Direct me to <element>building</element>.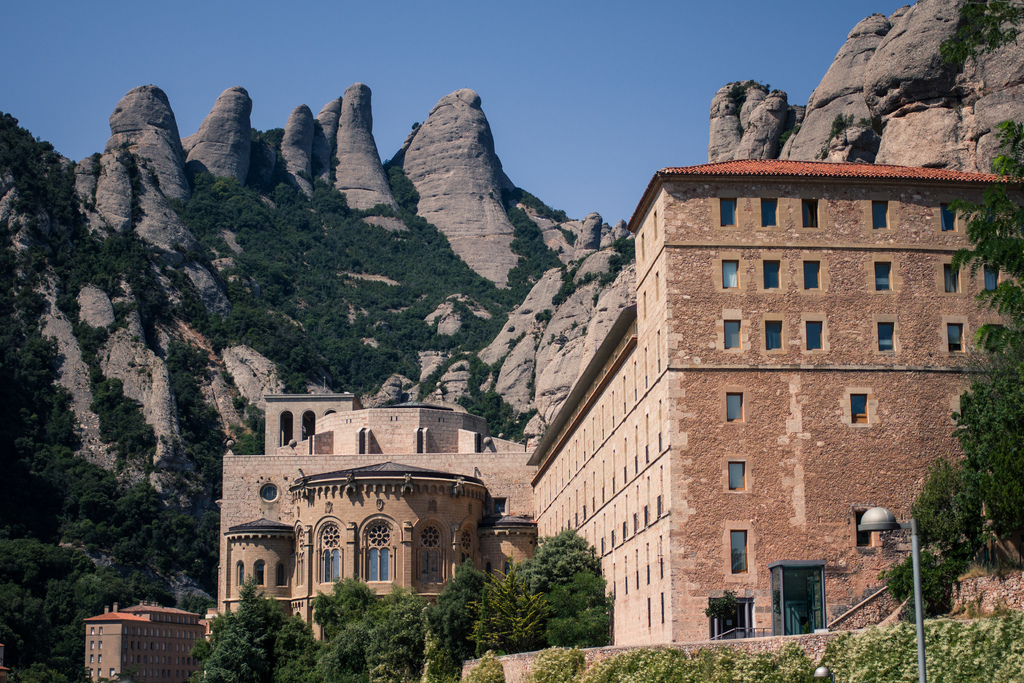
Direction: select_region(214, 393, 529, 604).
